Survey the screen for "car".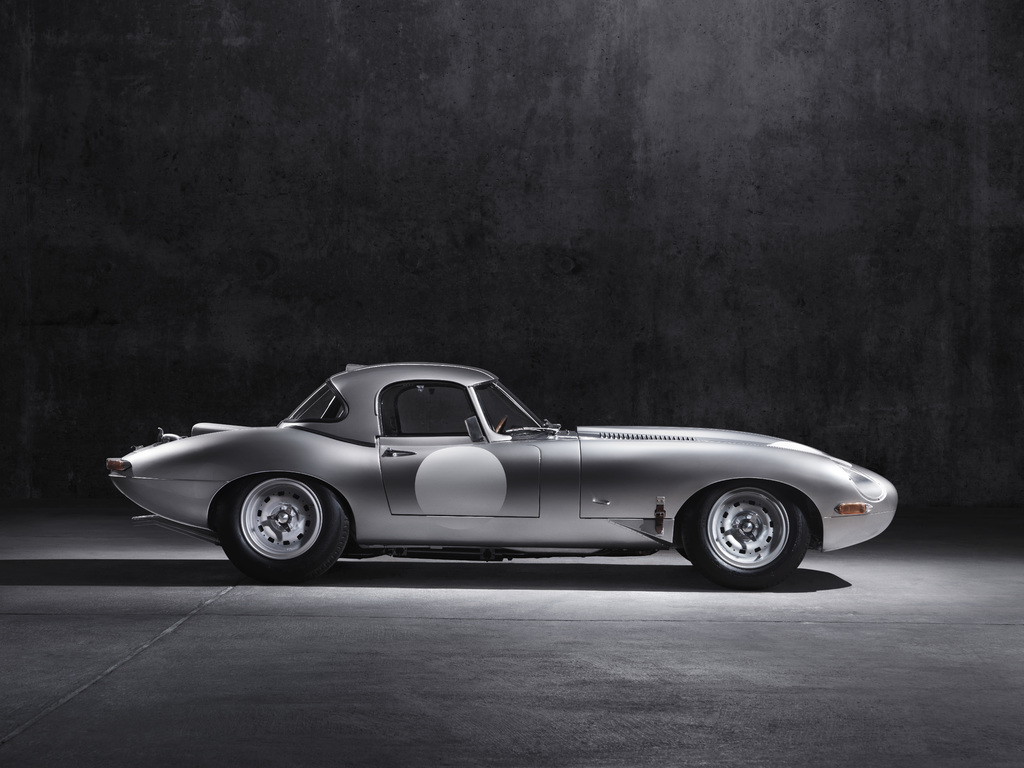
Survey found: (left=102, top=360, right=900, bottom=584).
